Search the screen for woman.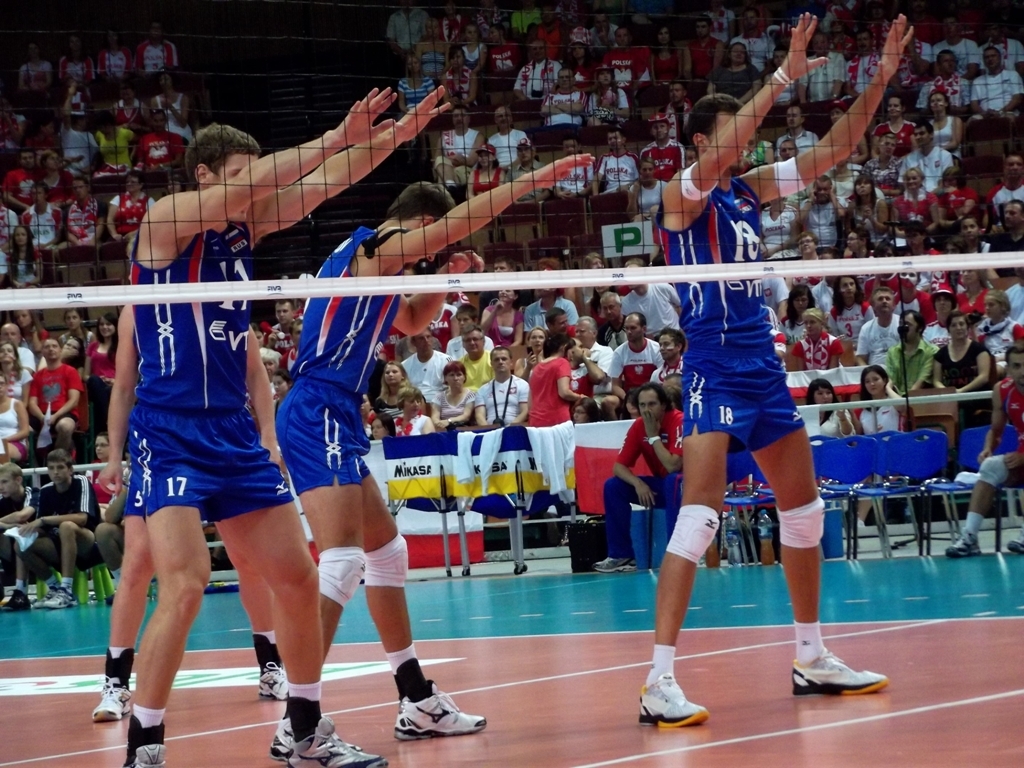
Found at (430, 361, 479, 432).
